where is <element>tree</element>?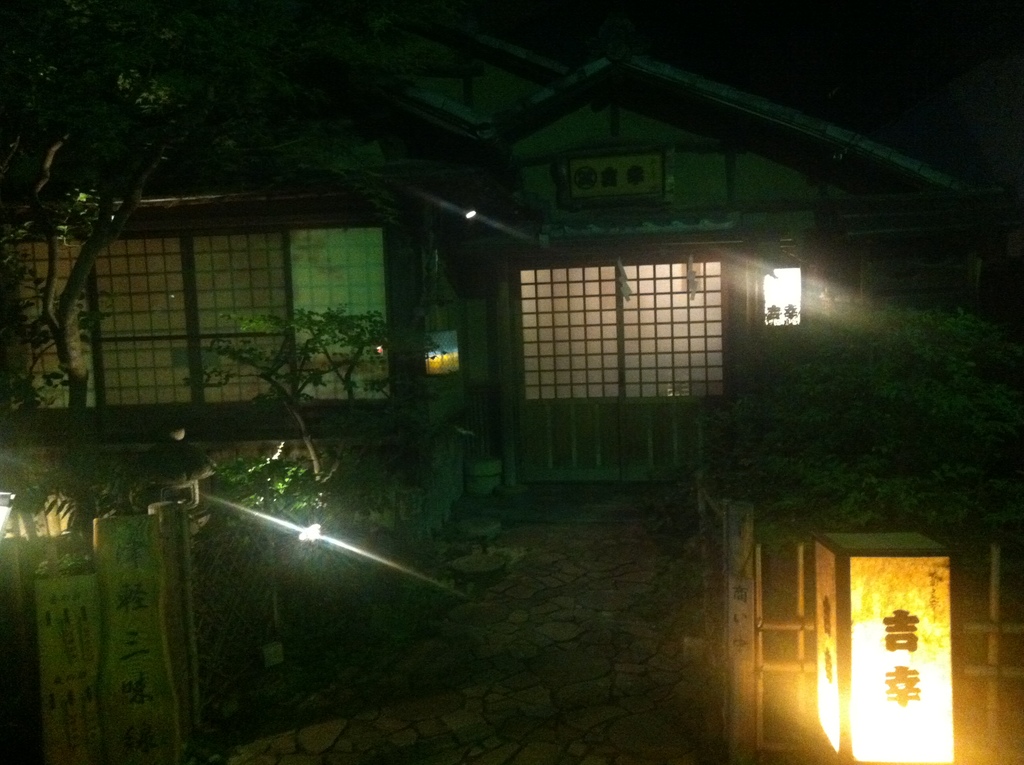
box(182, 309, 442, 487).
